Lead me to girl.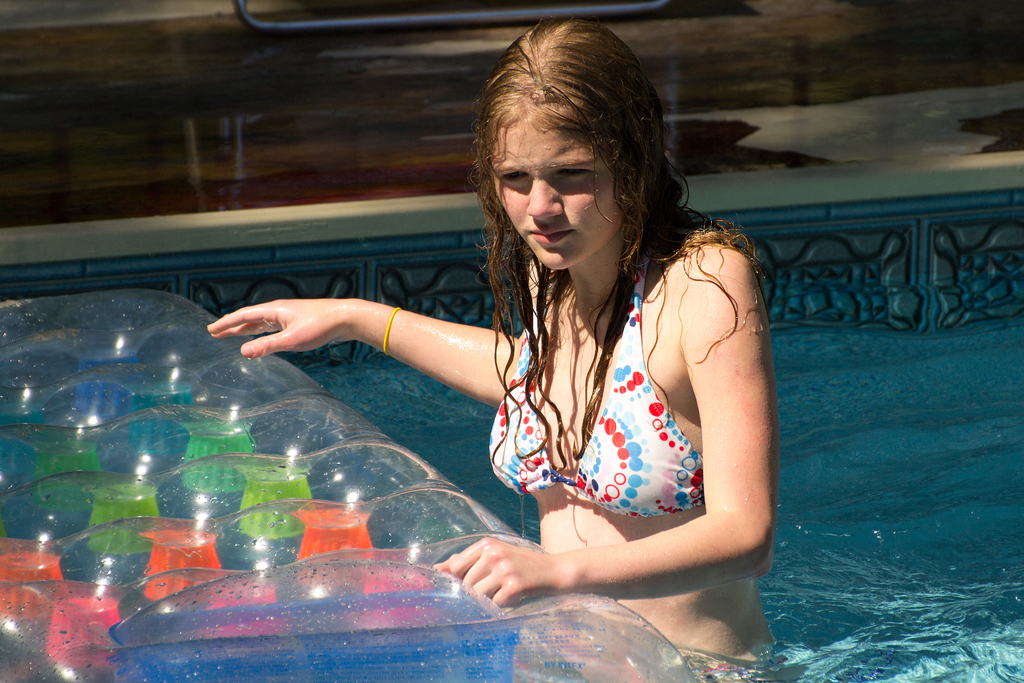
Lead to <box>206,14,767,682</box>.
